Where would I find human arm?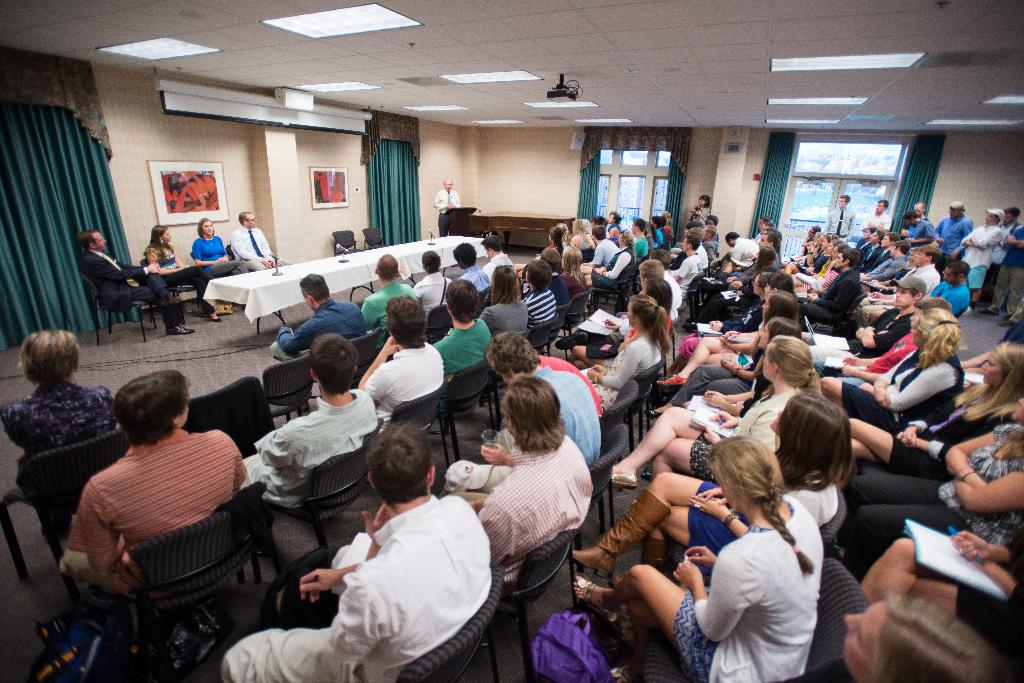
At [left=719, top=332, right=757, bottom=351].
